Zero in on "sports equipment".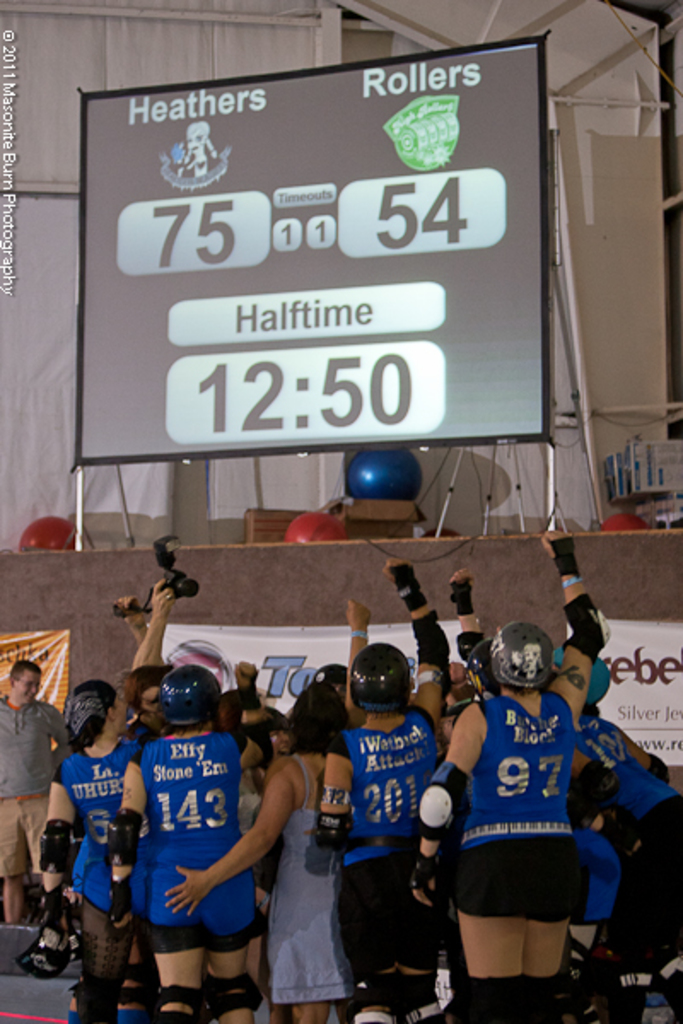
Zeroed in: x1=36 y1=811 x2=77 y2=874.
